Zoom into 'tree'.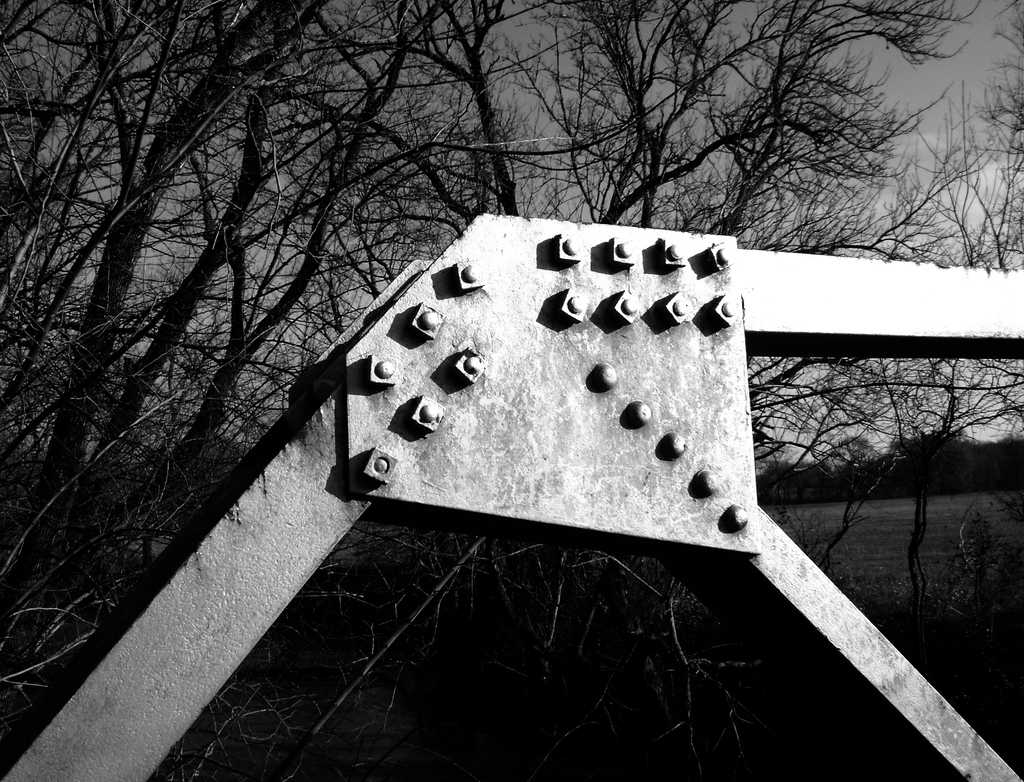
Zoom target: bbox=(0, 0, 987, 607).
